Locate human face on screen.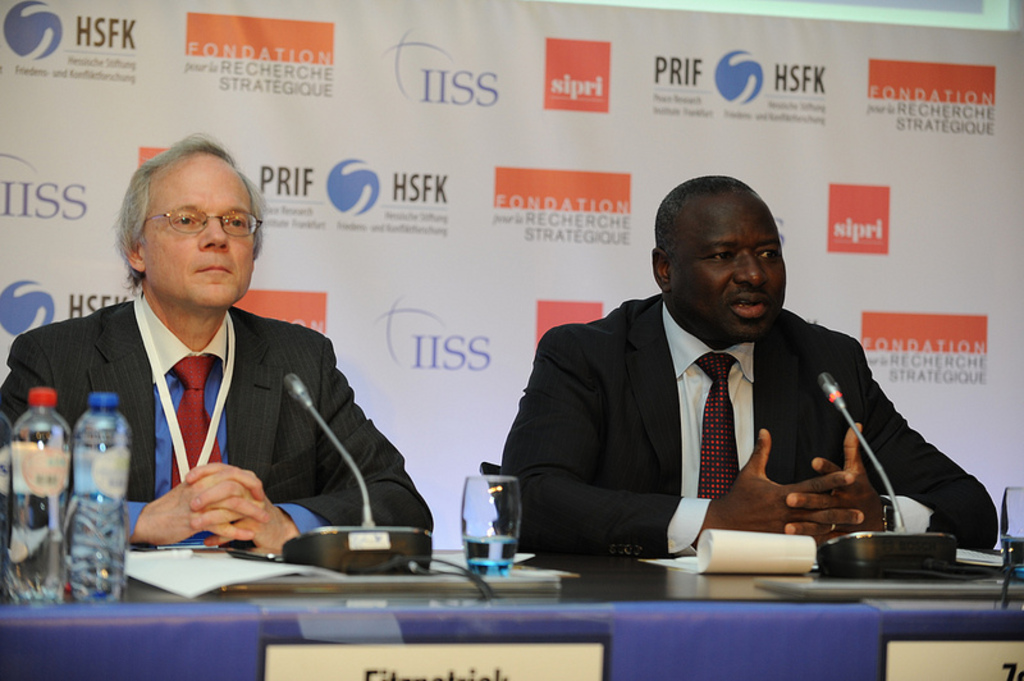
On screen at <bbox>672, 192, 791, 344</bbox>.
